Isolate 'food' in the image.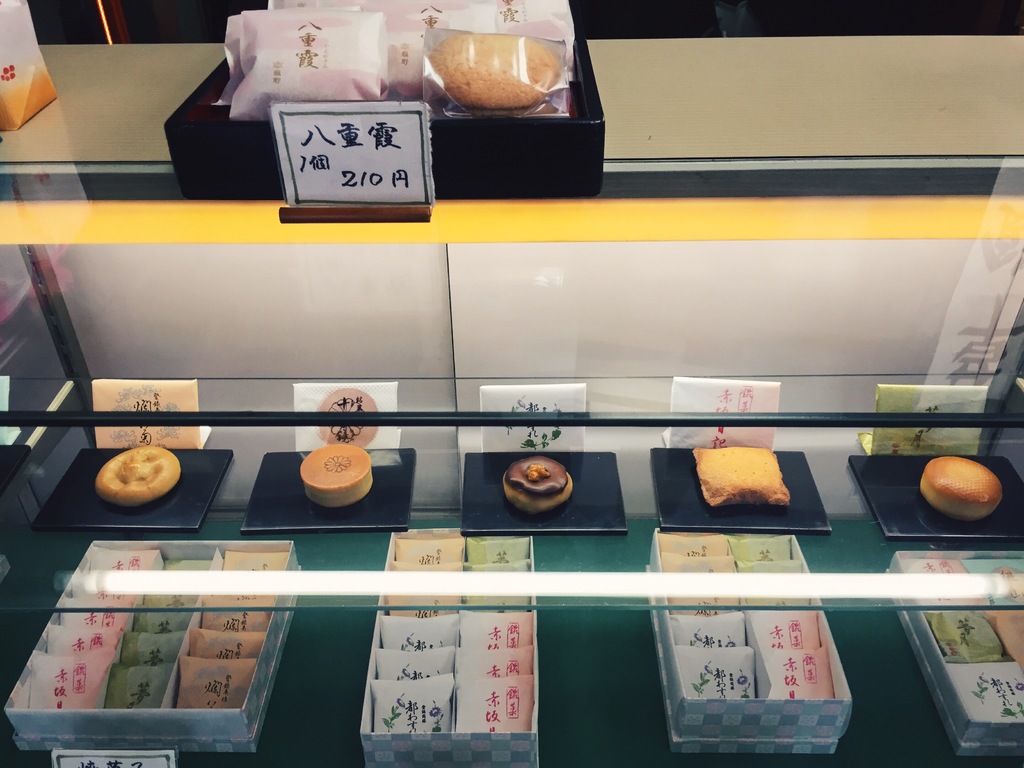
Isolated region: (x1=503, y1=456, x2=573, y2=516).
